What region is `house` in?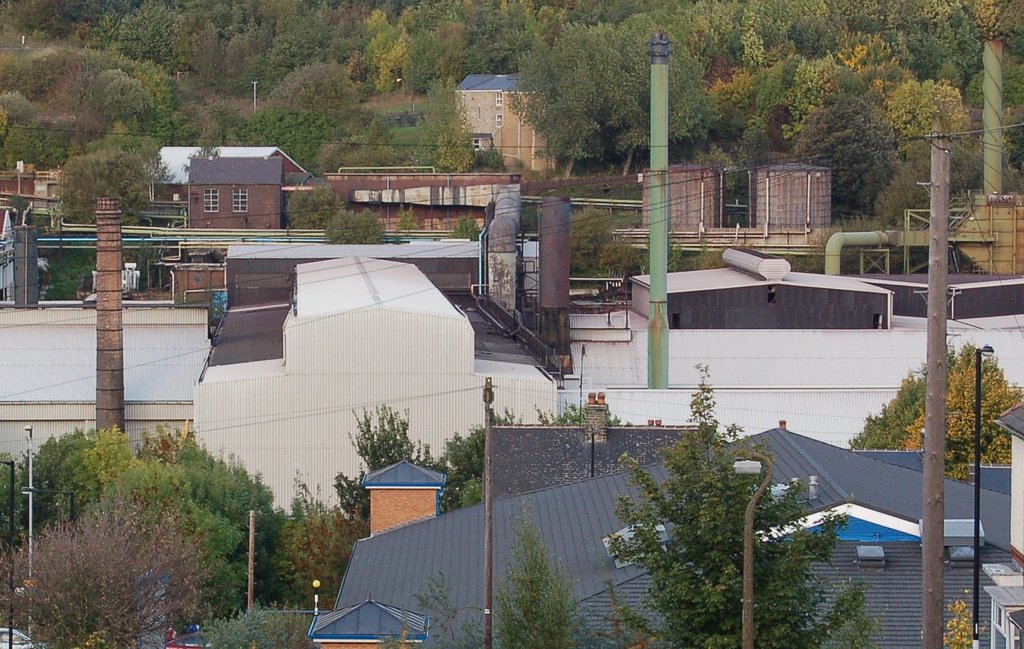
(x1=188, y1=159, x2=285, y2=230).
